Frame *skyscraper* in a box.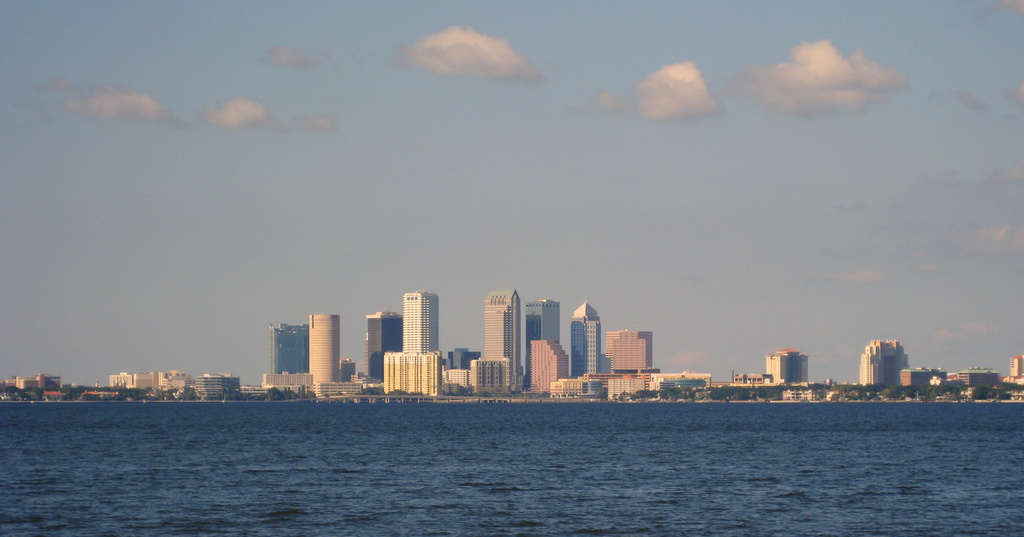
locate(607, 327, 652, 376).
